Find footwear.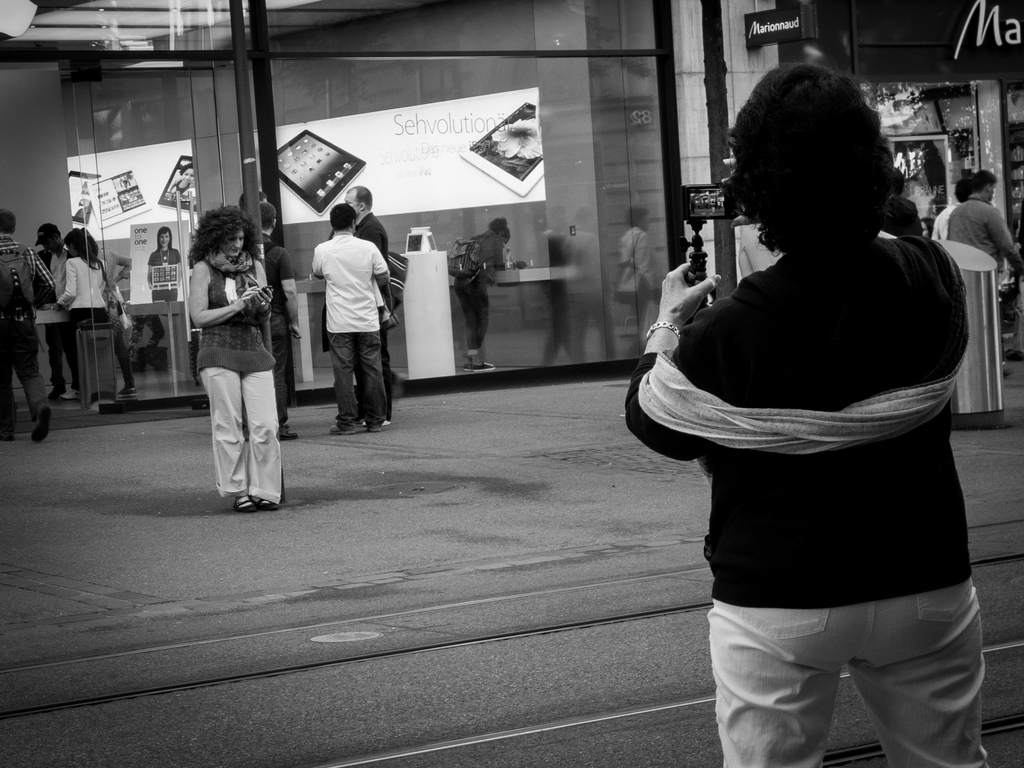
left=58, top=388, right=82, bottom=402.
